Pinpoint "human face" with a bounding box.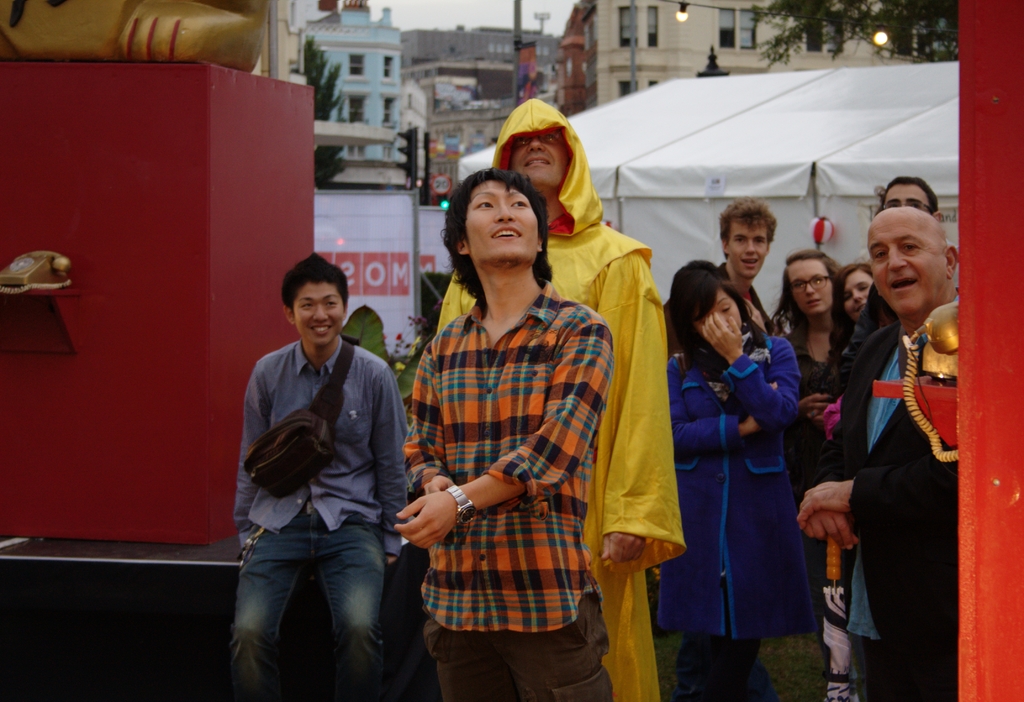
Rect(701, 294, 741, 333).
